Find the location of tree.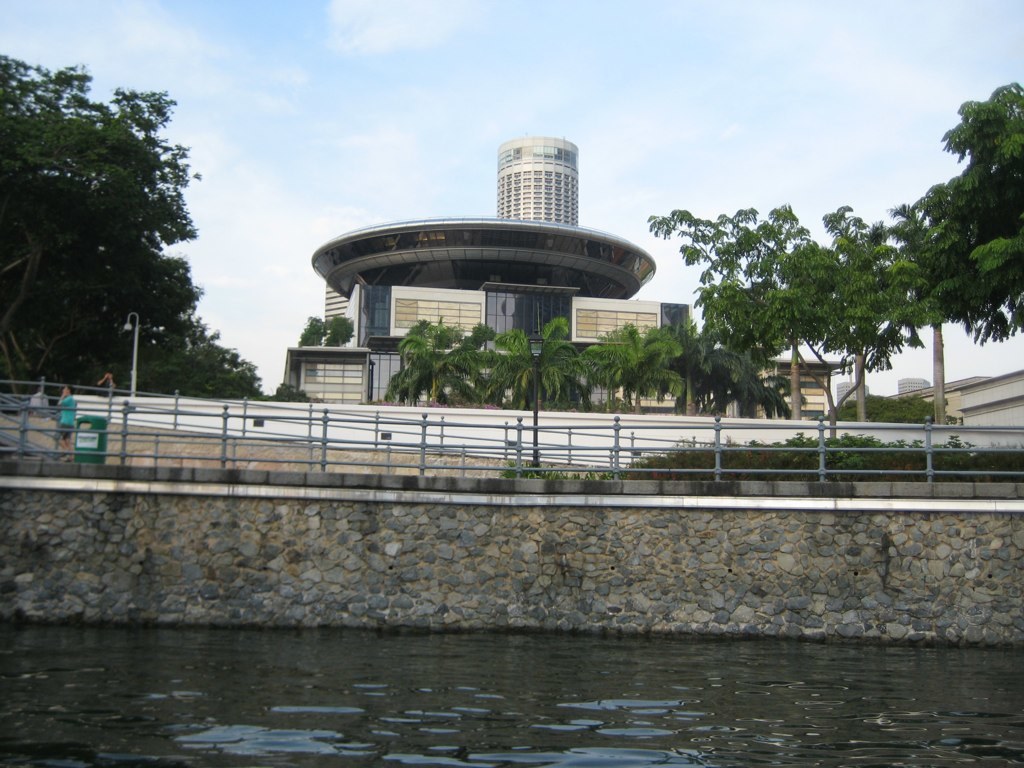
Location: pyautogui.locateOnScreen(0, 49, 159, 394).
